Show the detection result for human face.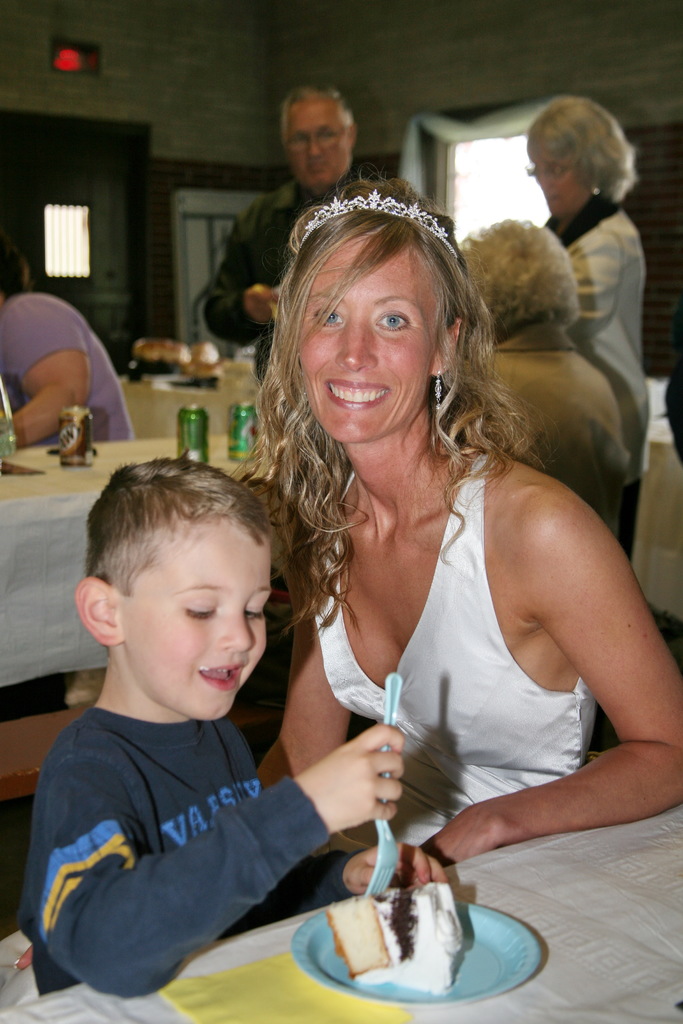
285 99 350 188.
